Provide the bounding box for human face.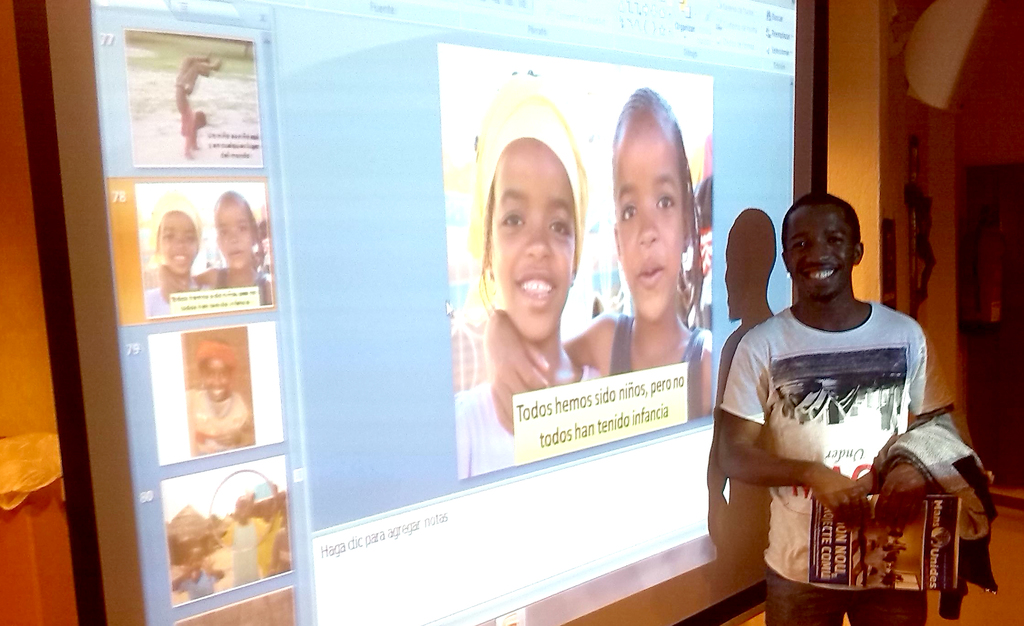
(487, 136, 573, 342).
